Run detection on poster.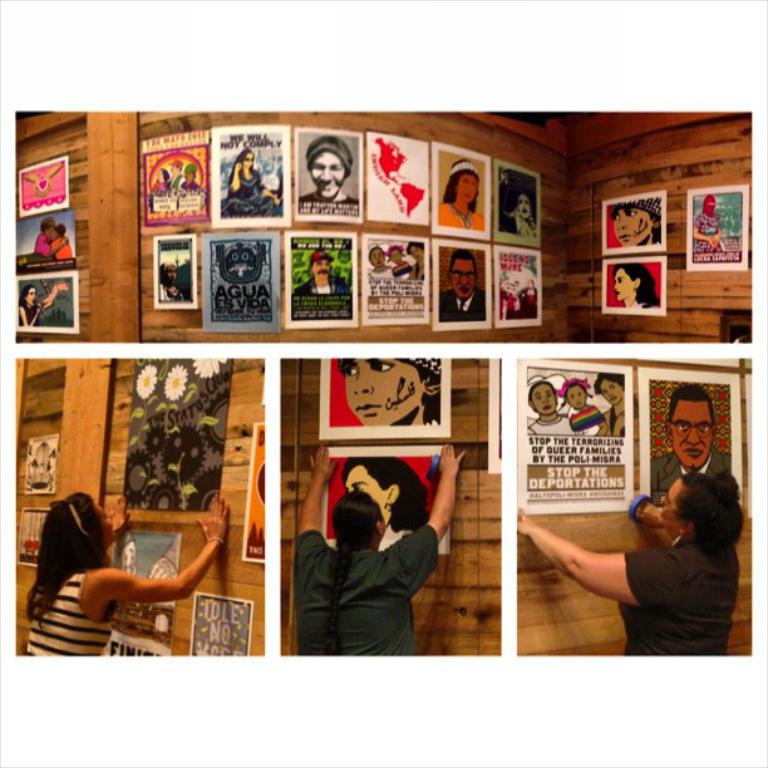
Result: box(324, 438, 451, 557).
